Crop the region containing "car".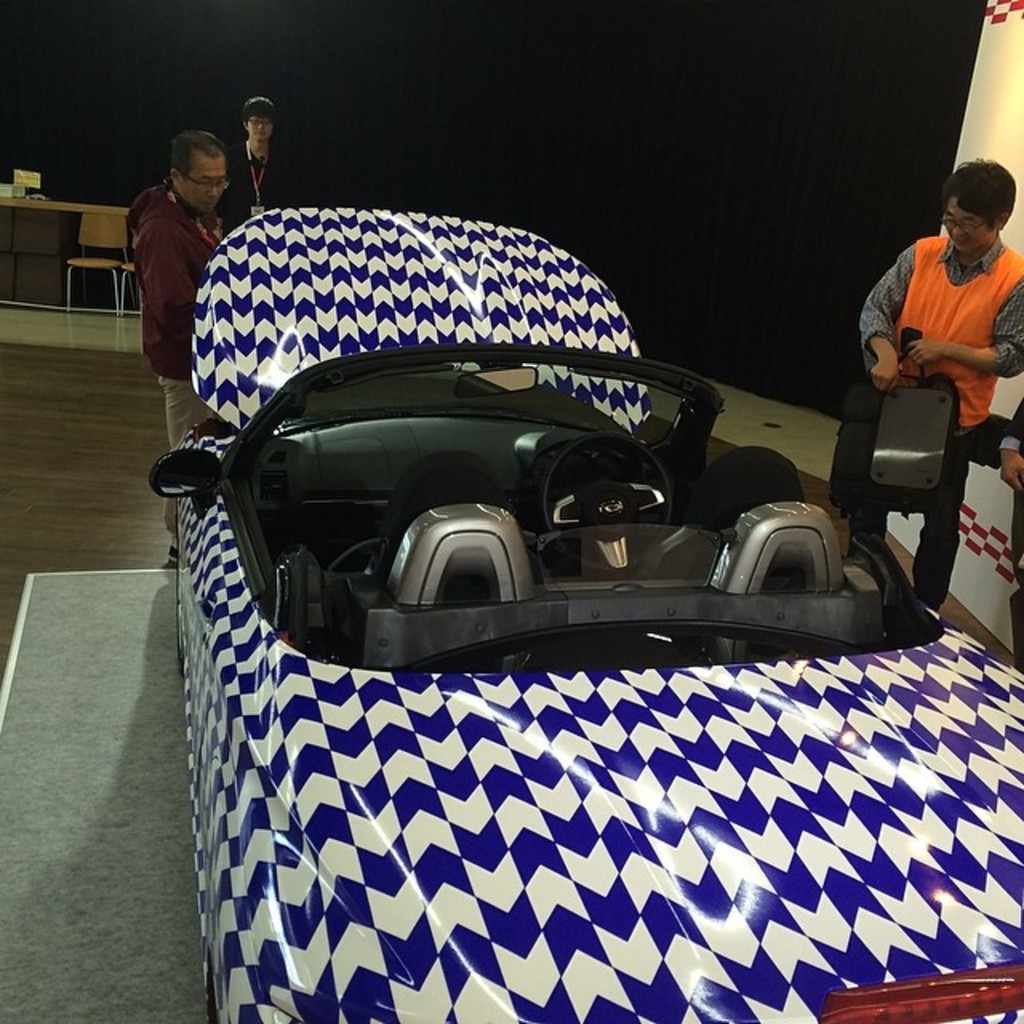
Crop region: left=147, top=210, right=1022, bottom=1022.
